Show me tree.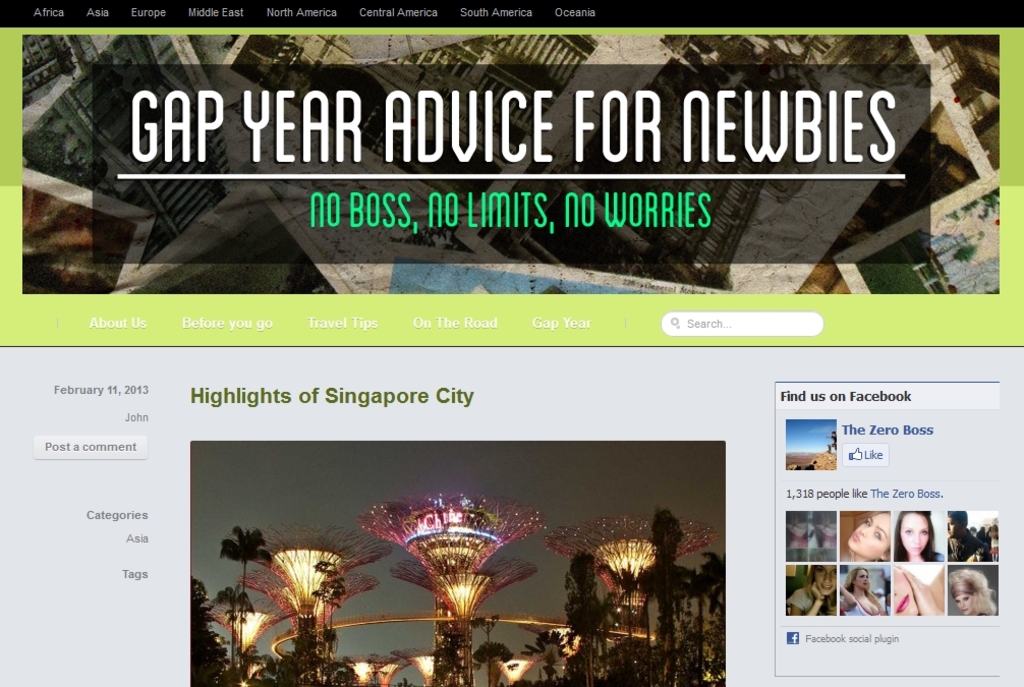
tree is here: select_region(210, 582, 259, 686).
